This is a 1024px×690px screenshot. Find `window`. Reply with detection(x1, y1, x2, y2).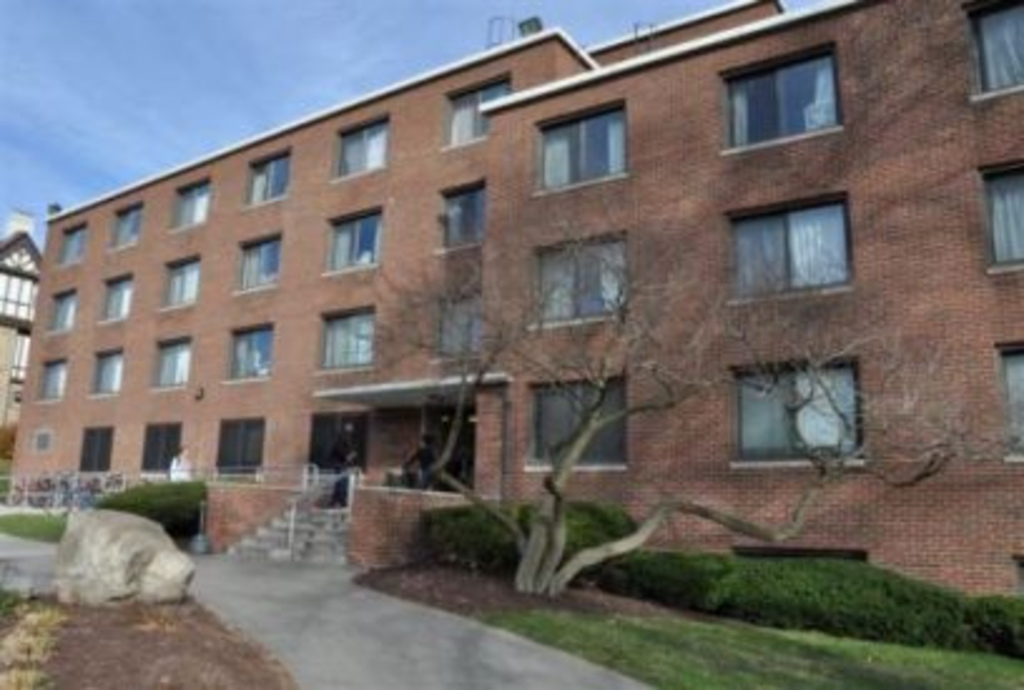
detection(248, 148, 301, 203).
